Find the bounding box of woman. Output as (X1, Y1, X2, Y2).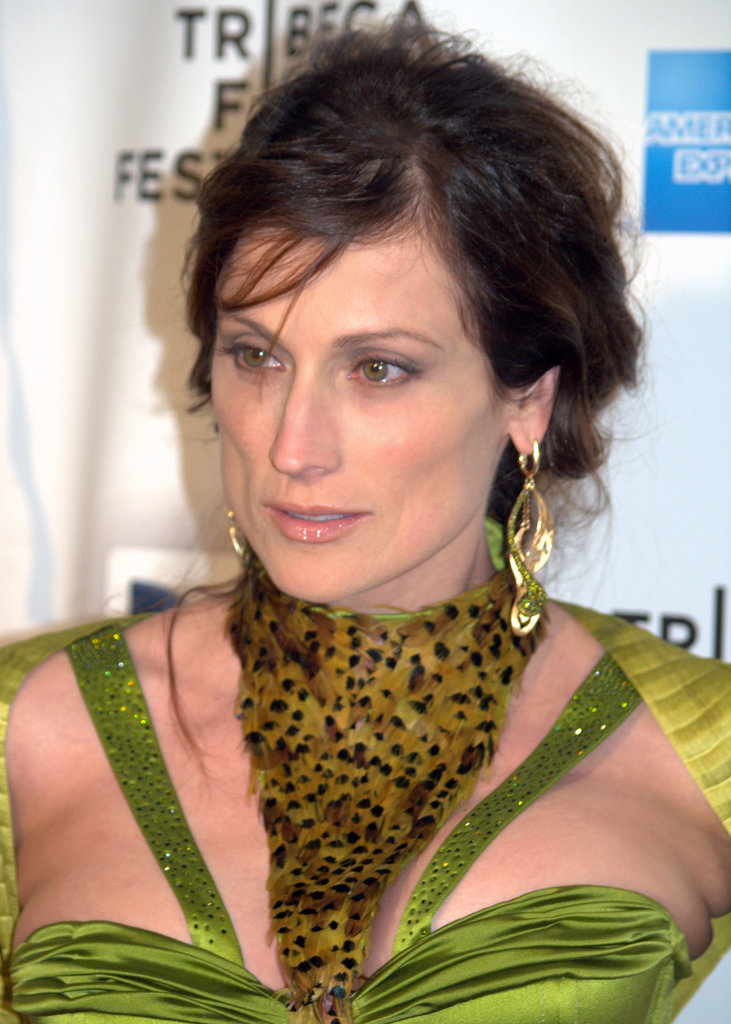
(15, 65, 707, 1006).
